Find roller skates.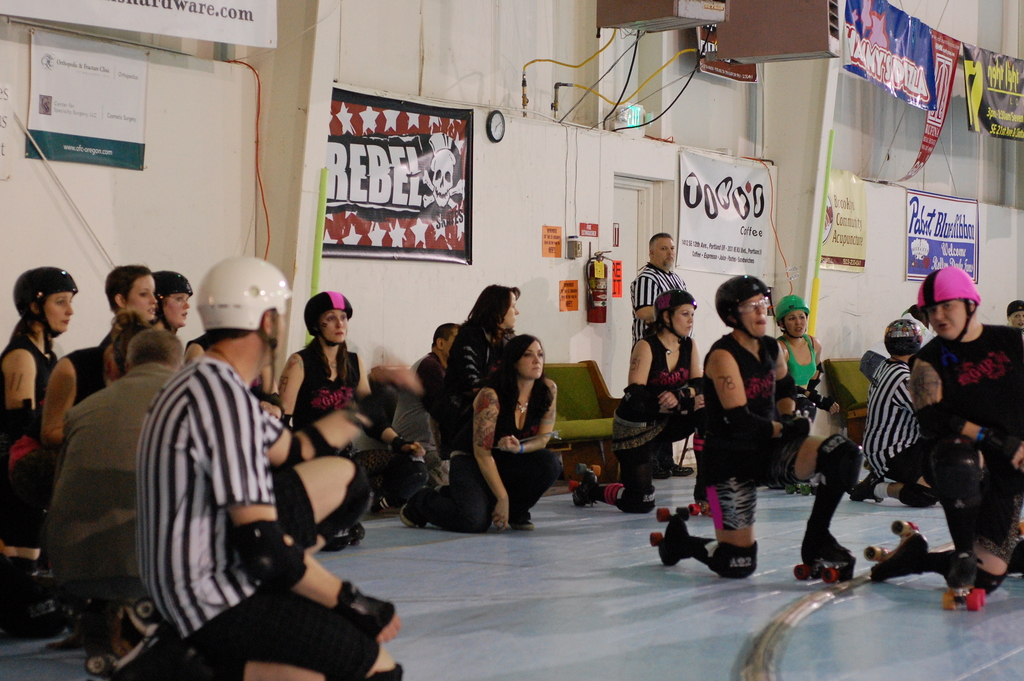
bbox=(651, 506, 694, 566).
